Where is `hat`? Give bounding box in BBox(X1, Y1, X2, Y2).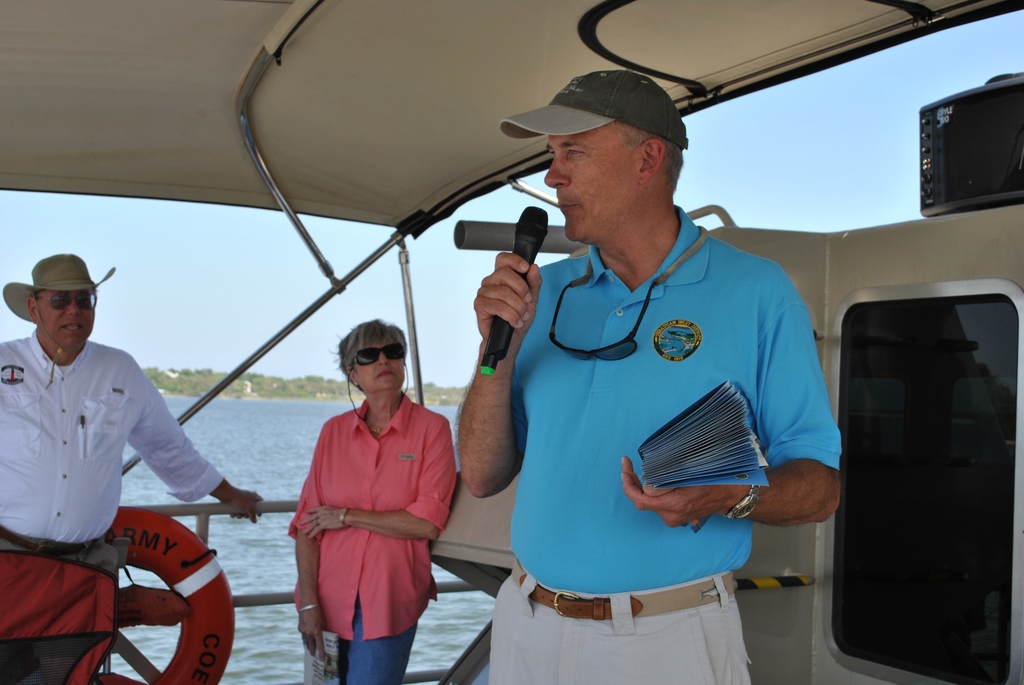
BBox(502, 70, 689, 151).
